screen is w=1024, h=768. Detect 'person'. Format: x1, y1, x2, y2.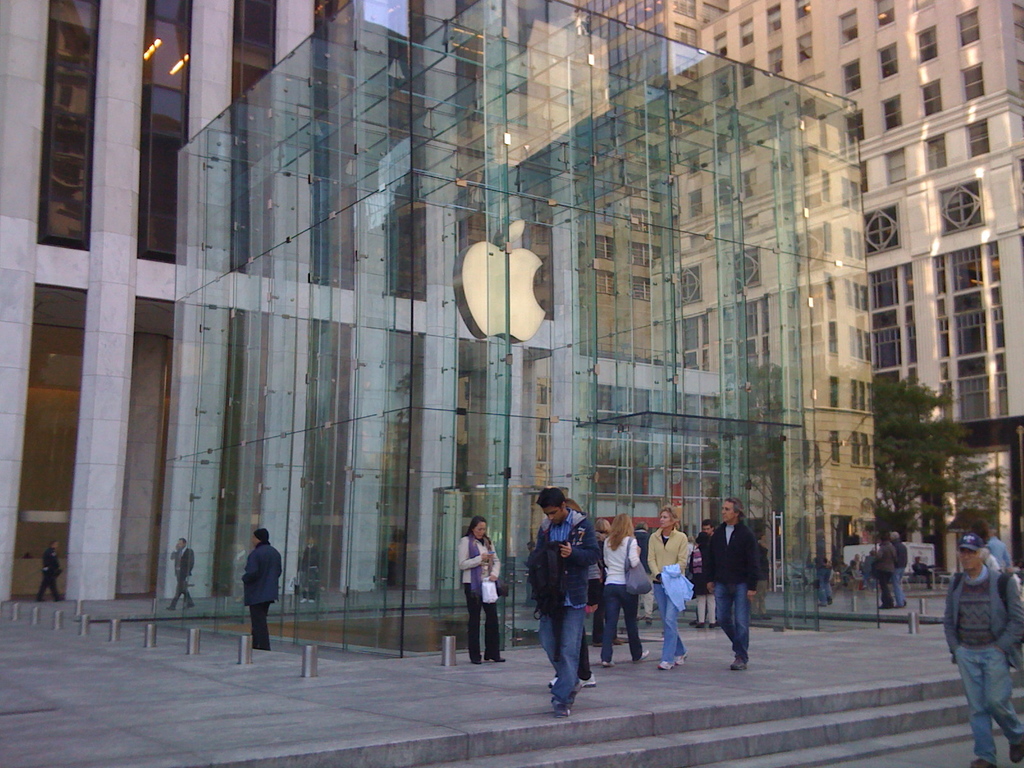
688, 521, 714, 632.
